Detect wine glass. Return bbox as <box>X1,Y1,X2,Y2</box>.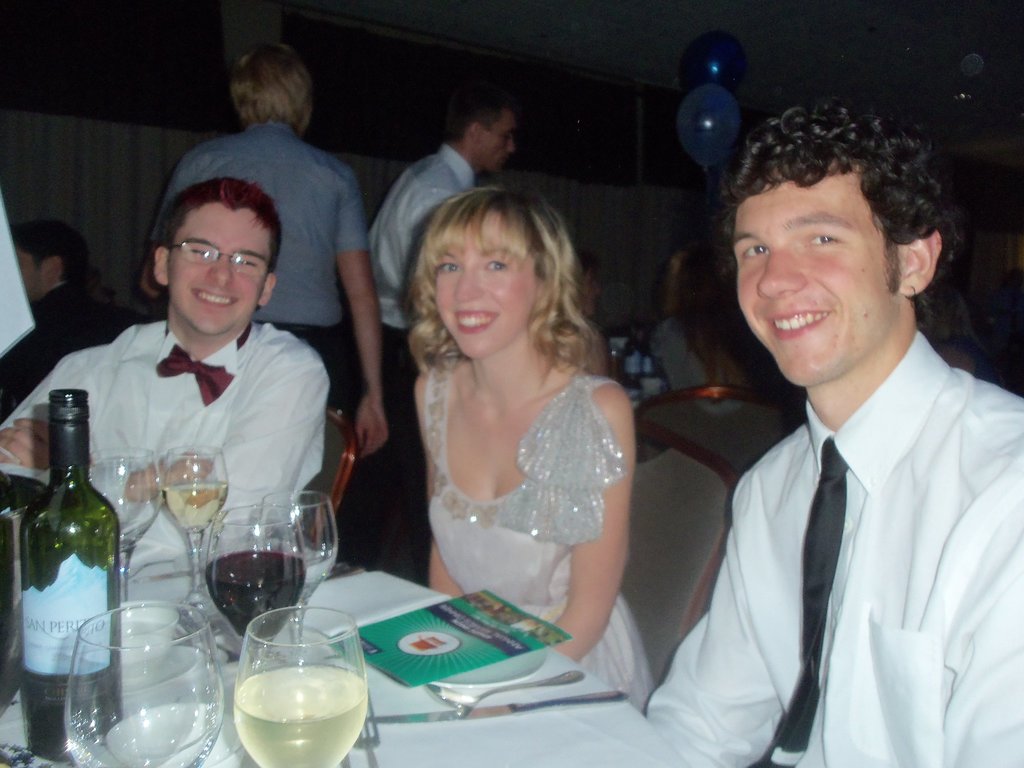
<box>92,444,166,607</box>.
